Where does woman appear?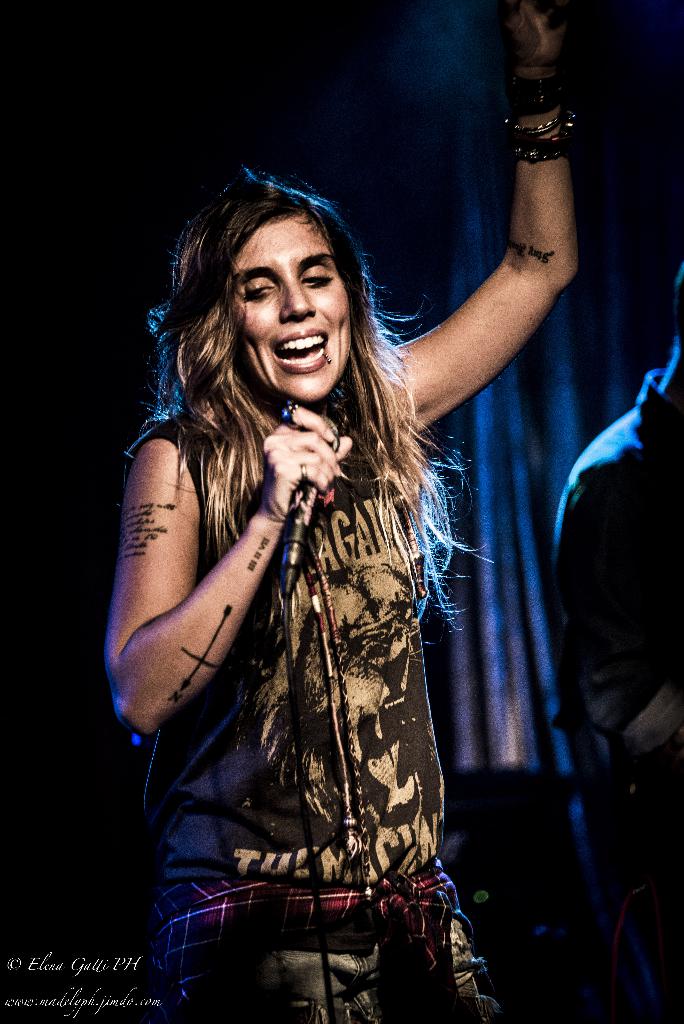
Appears at <box>72,121,555,1023</box>.
